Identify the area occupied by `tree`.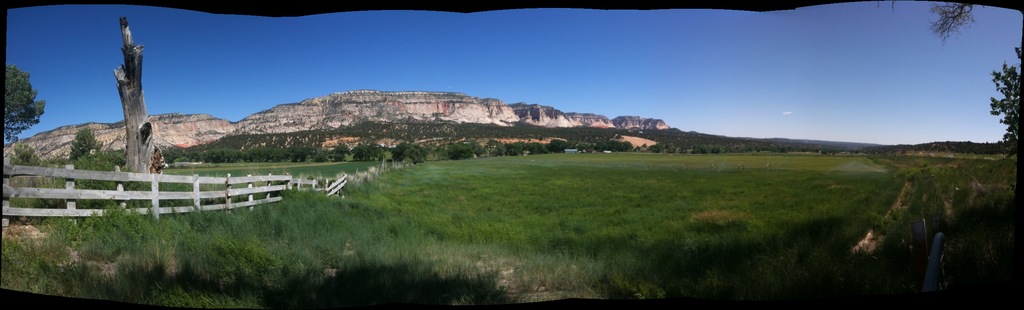
Area: {"x1": 872, "y1": 0, "x2": 1023, "y2": 38}.
